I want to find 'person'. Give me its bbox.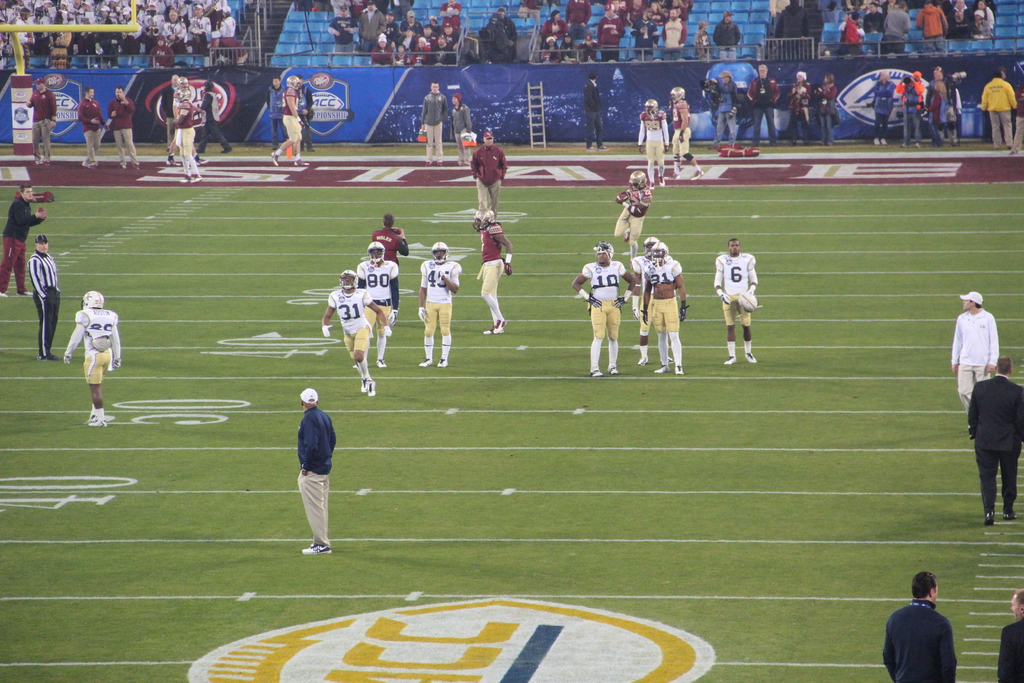
left=724, top=249, right=757, bottom=369.
